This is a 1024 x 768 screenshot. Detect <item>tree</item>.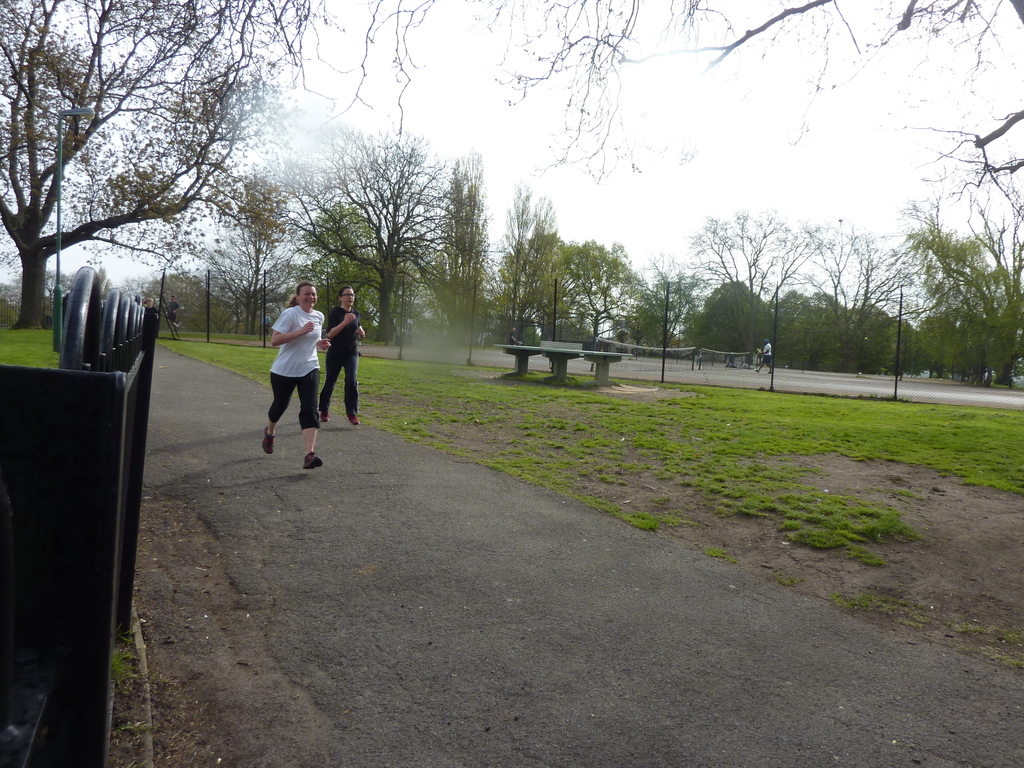
region(292, 132, 461, 314).
